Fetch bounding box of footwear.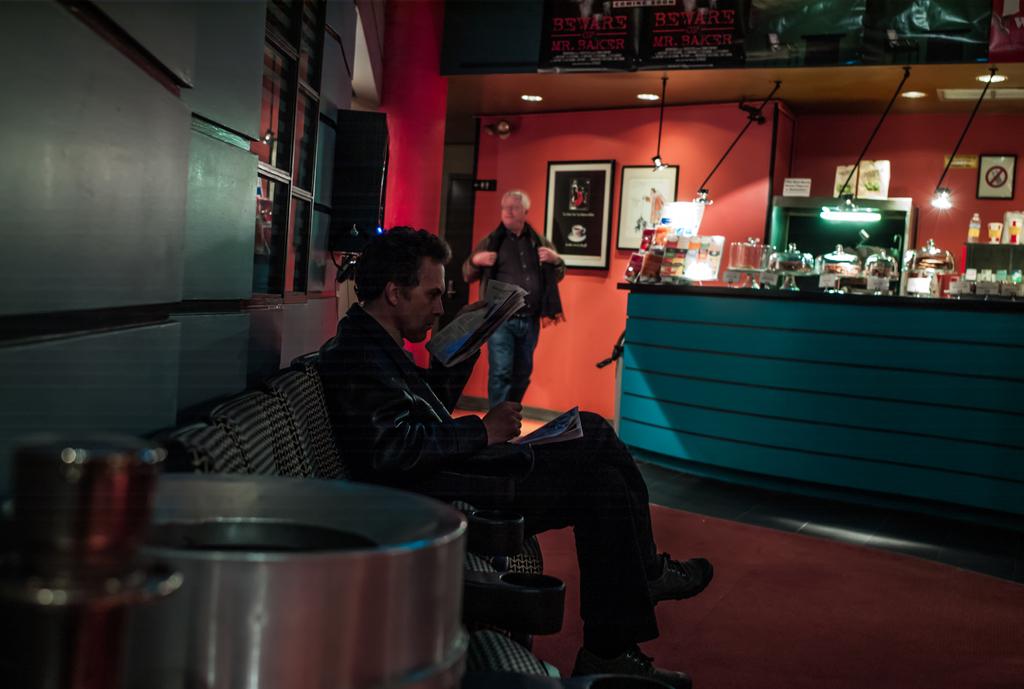
Bbox: select_region(564, 645, 689, 683).
